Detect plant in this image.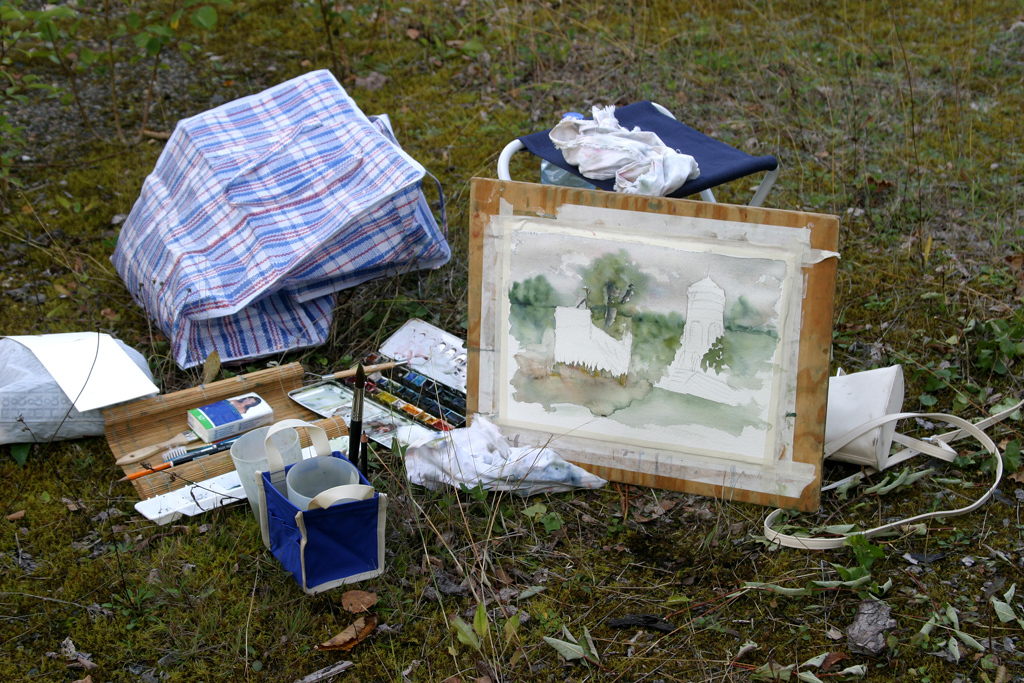
Detection: <bbox>100, 578, 173, 634</bbox>.
